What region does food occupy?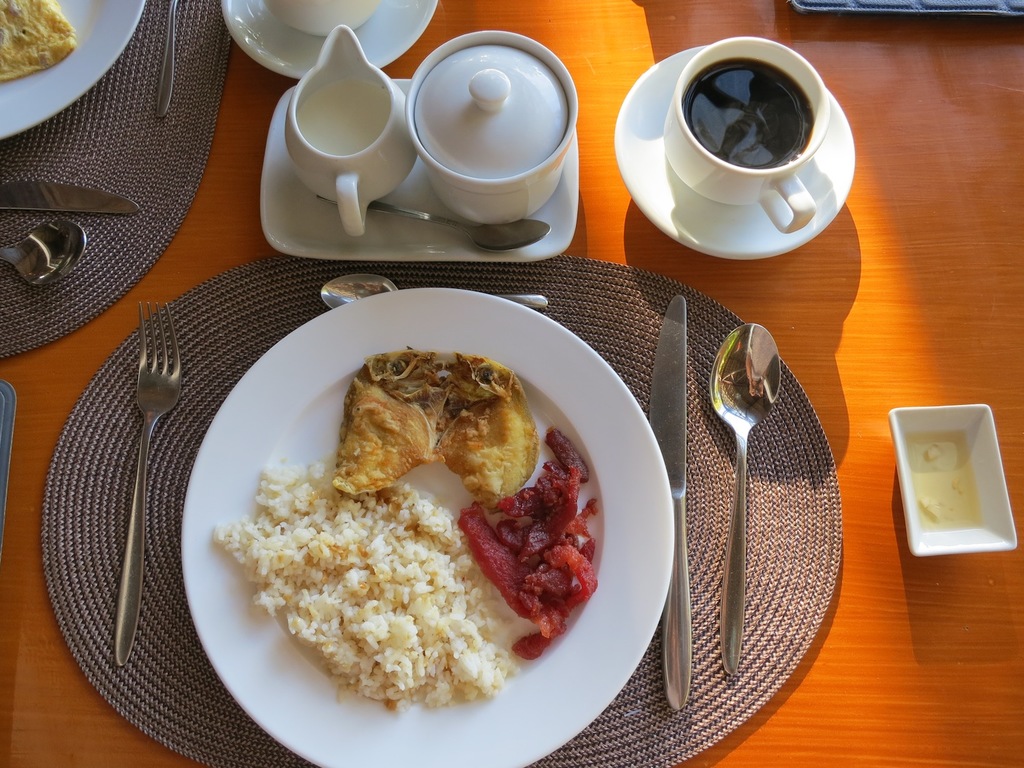
locate(210, 462, 519, 713).
